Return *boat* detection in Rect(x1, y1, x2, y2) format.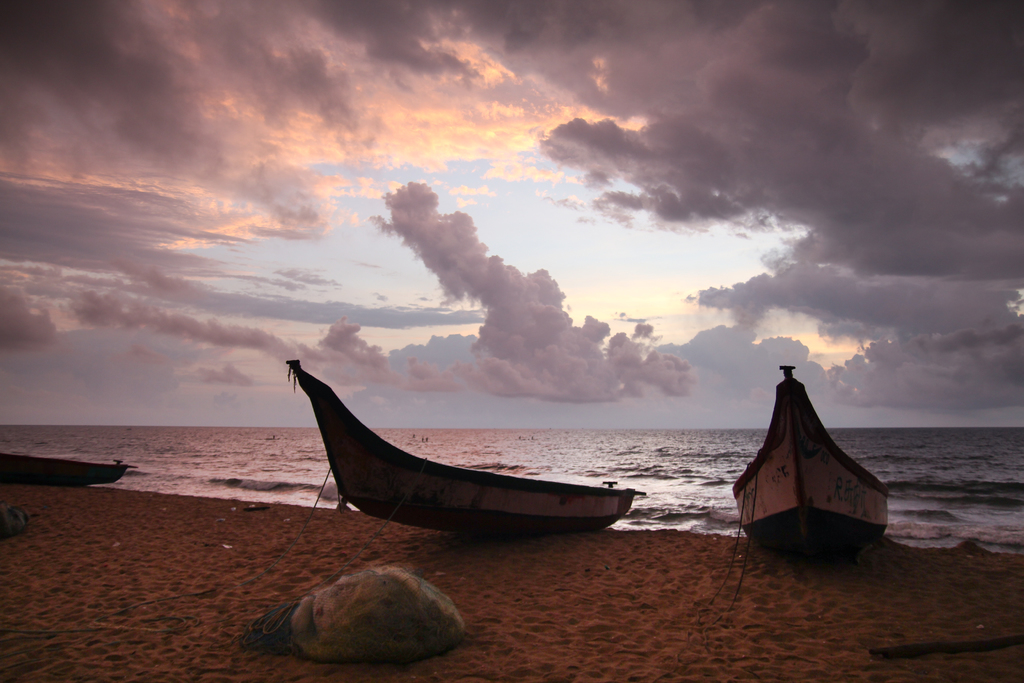
Rect(255, 372, 673, 545).
